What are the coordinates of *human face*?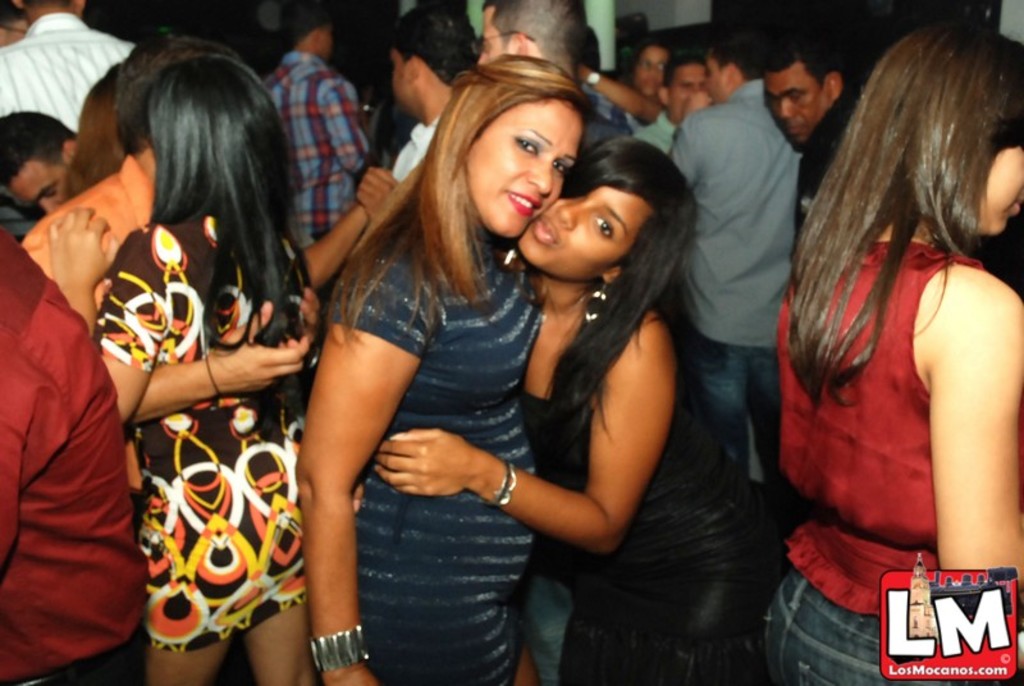
[964,150,1023,244].
